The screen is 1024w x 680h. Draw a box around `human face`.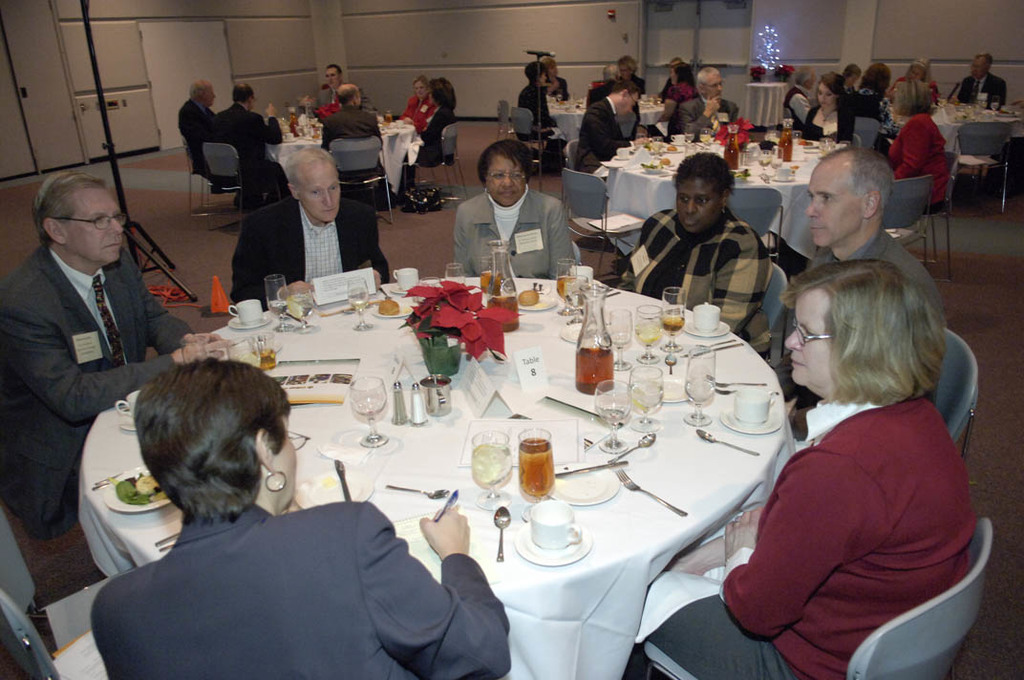
<bbox>487, 158, 524, 209</bbox>.
